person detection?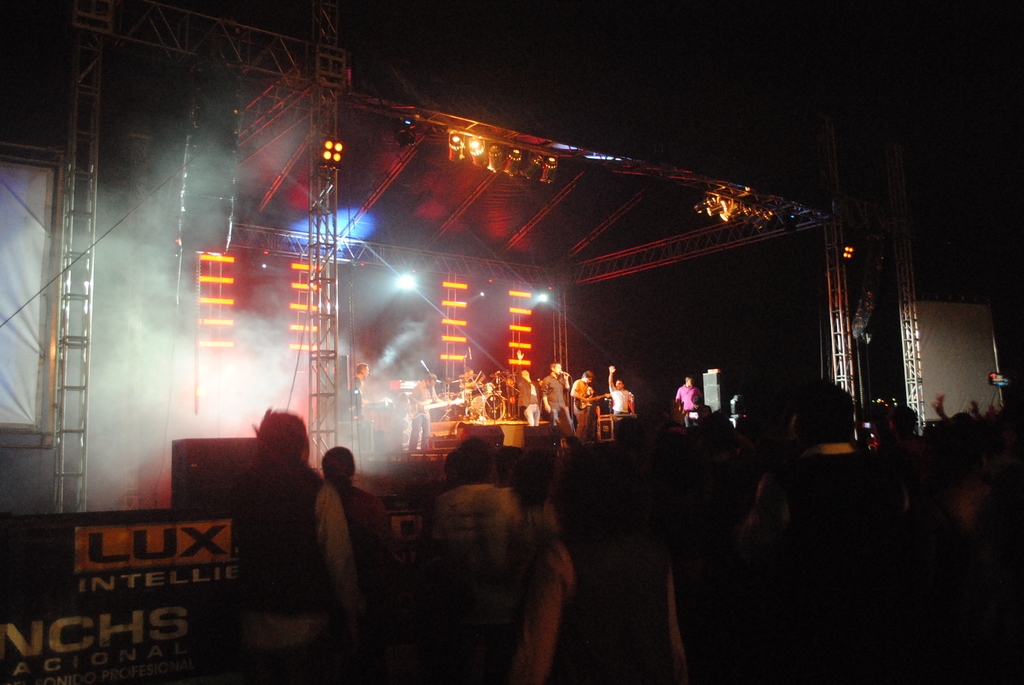
Rect(225, 417, 357, 684)
